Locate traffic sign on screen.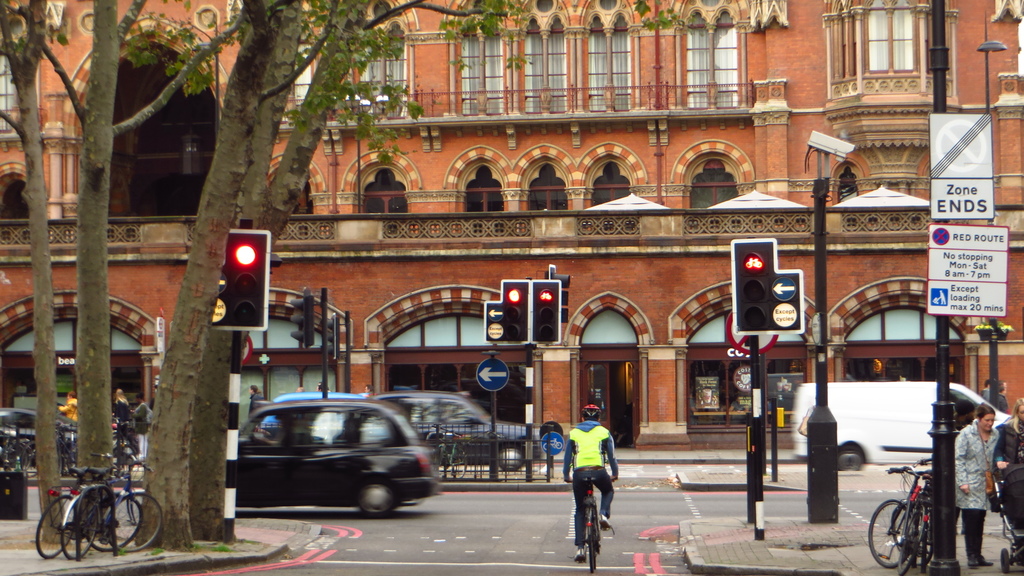
On screen at l=729, t=234, r=804, b=330.
